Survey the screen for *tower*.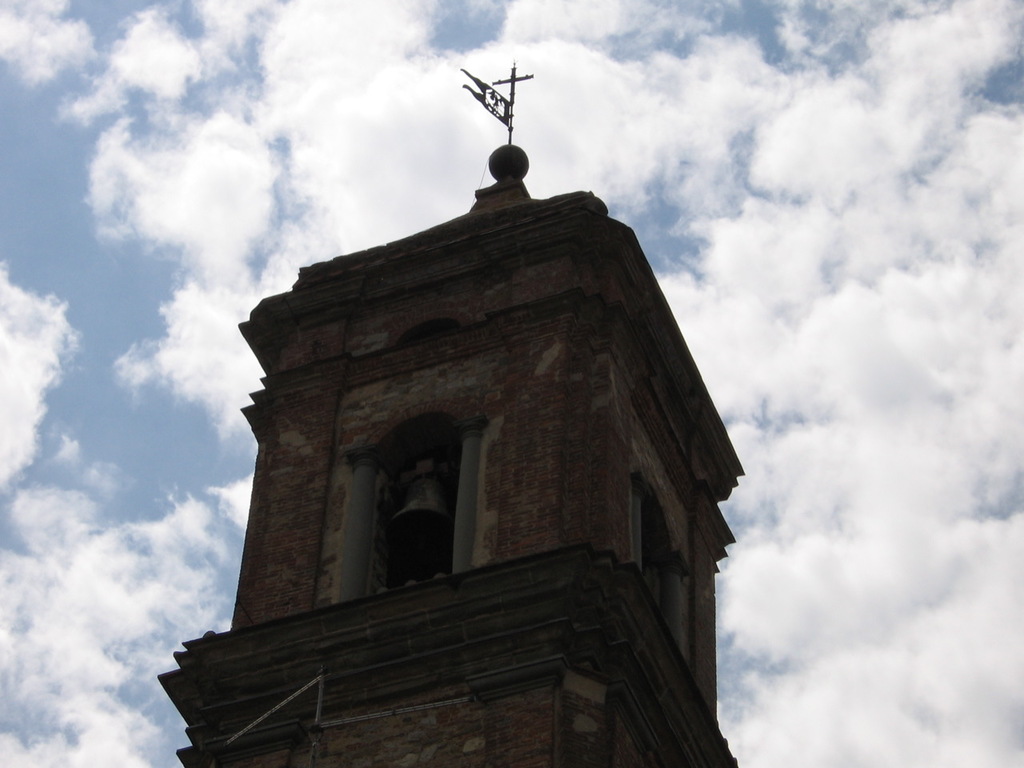
Survey found: bbox=(156, 62, 740, 767).
